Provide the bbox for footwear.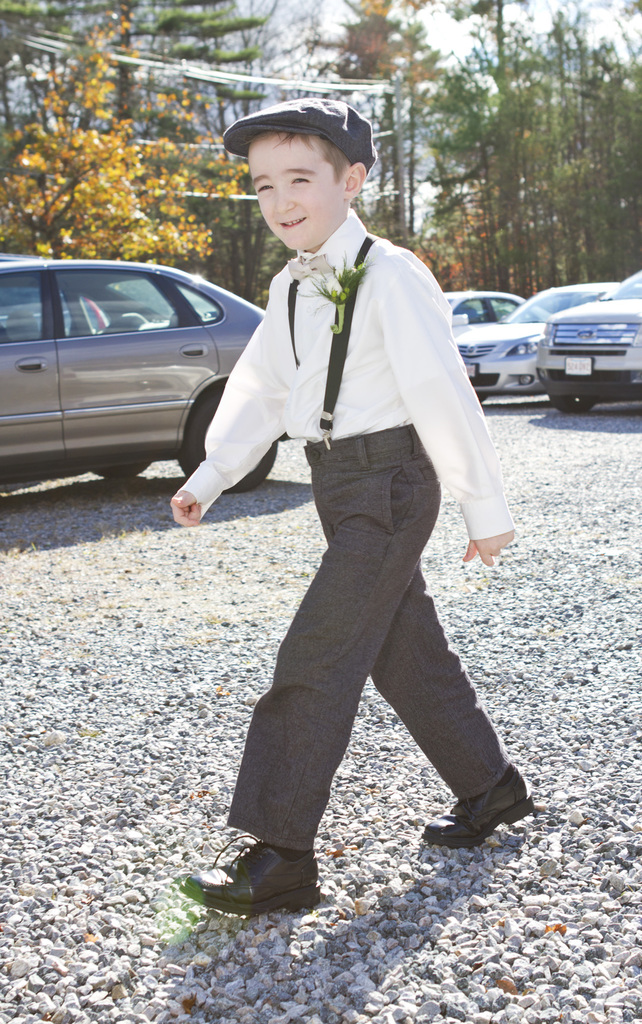
crop(418, 765, 542, 848).
